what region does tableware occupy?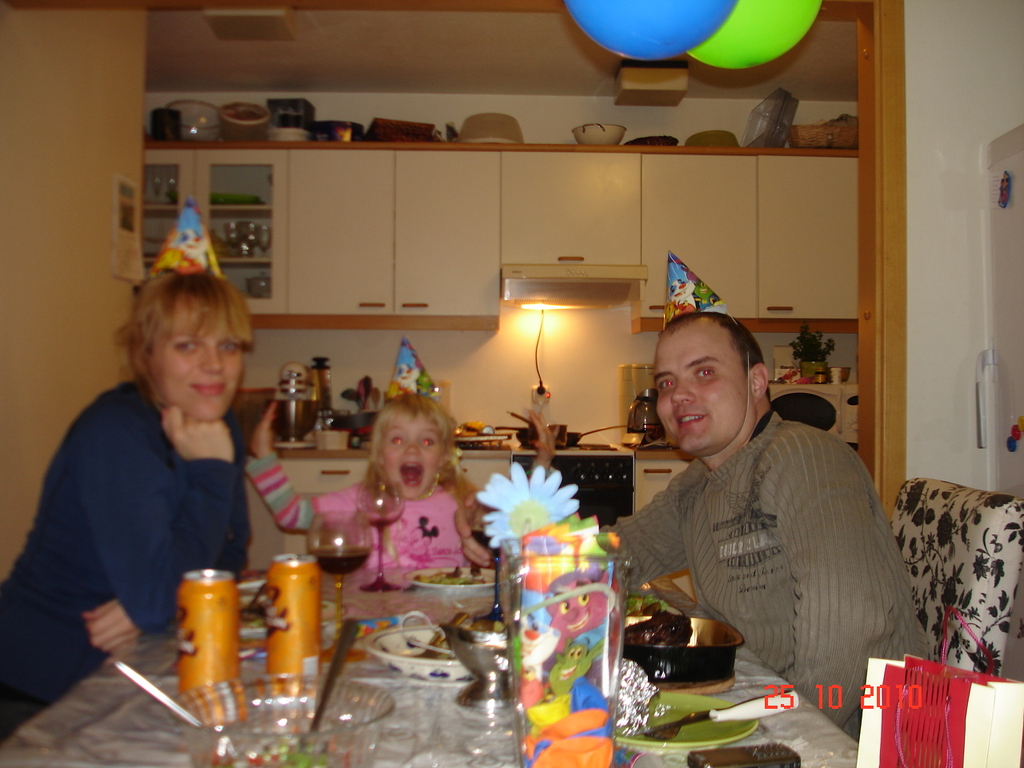
246,582,269,624.
